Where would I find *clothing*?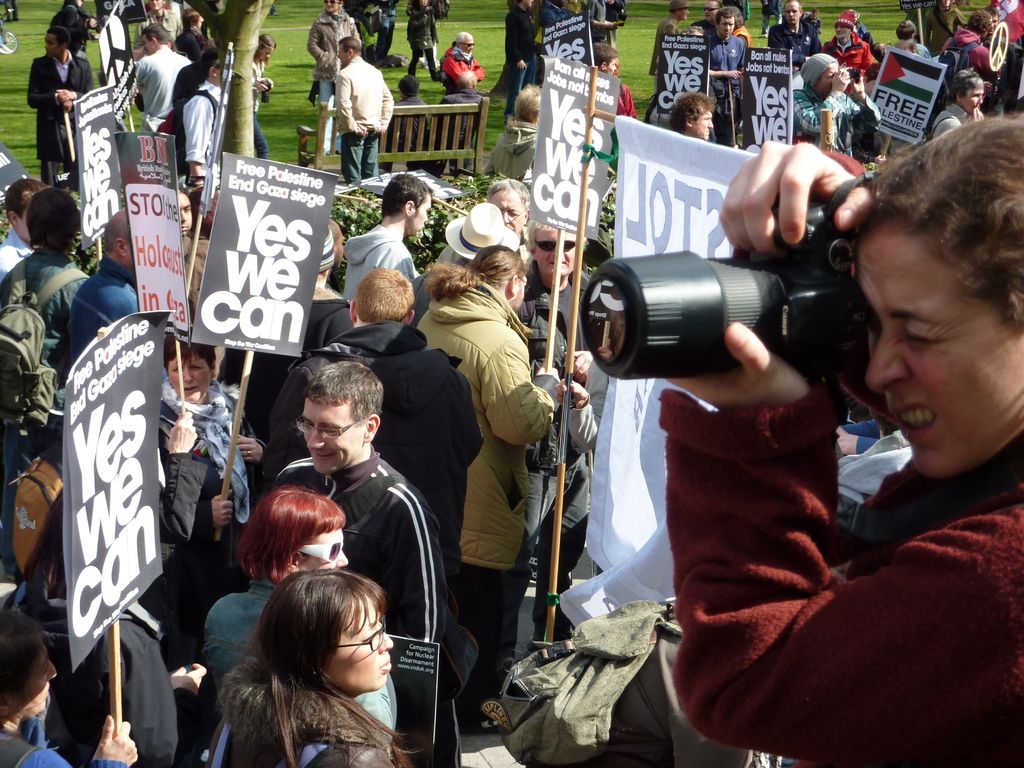
At rect(442, 45, 483, 98).
